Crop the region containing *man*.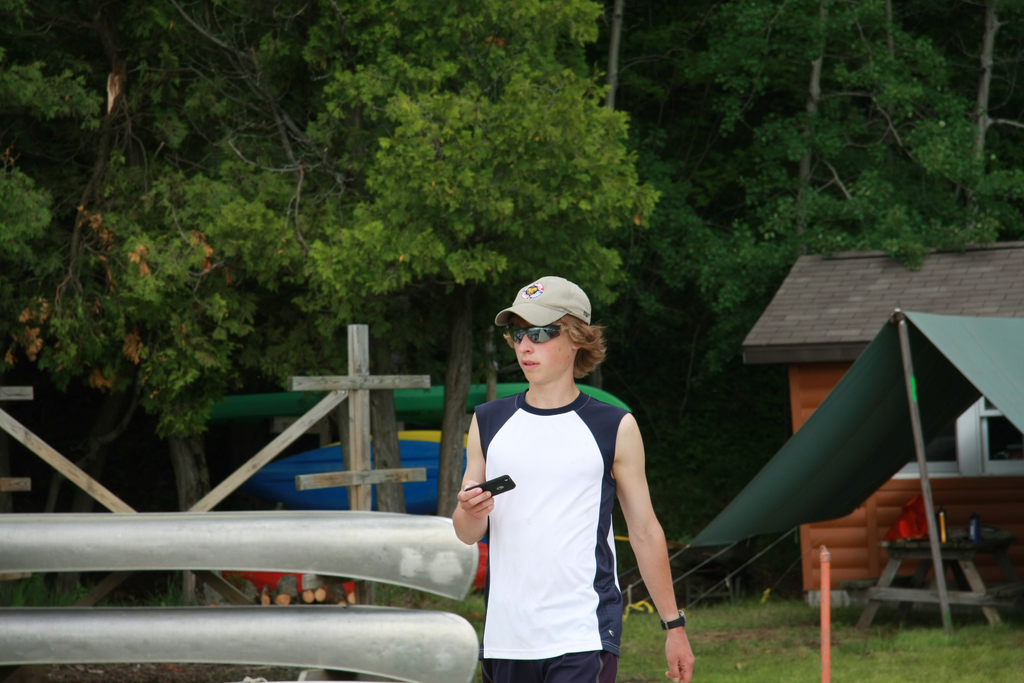
Crop region: box=[456, 272, 674, 679].
